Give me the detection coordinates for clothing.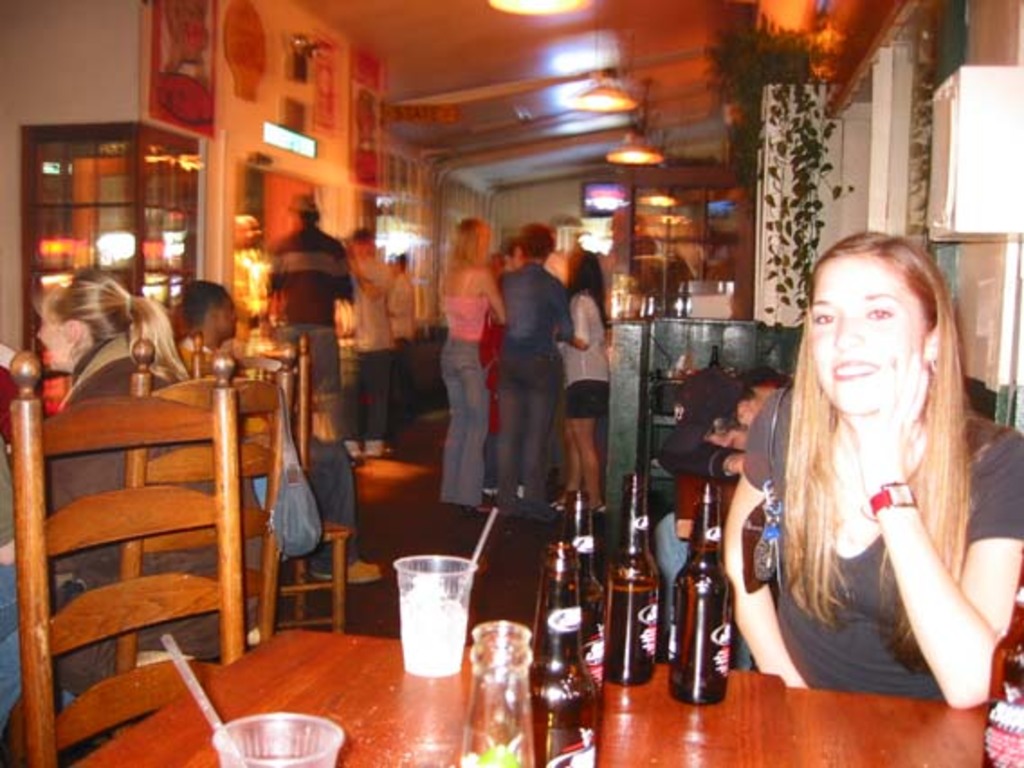
[left=555, top=287, right=609, bottom=425].
